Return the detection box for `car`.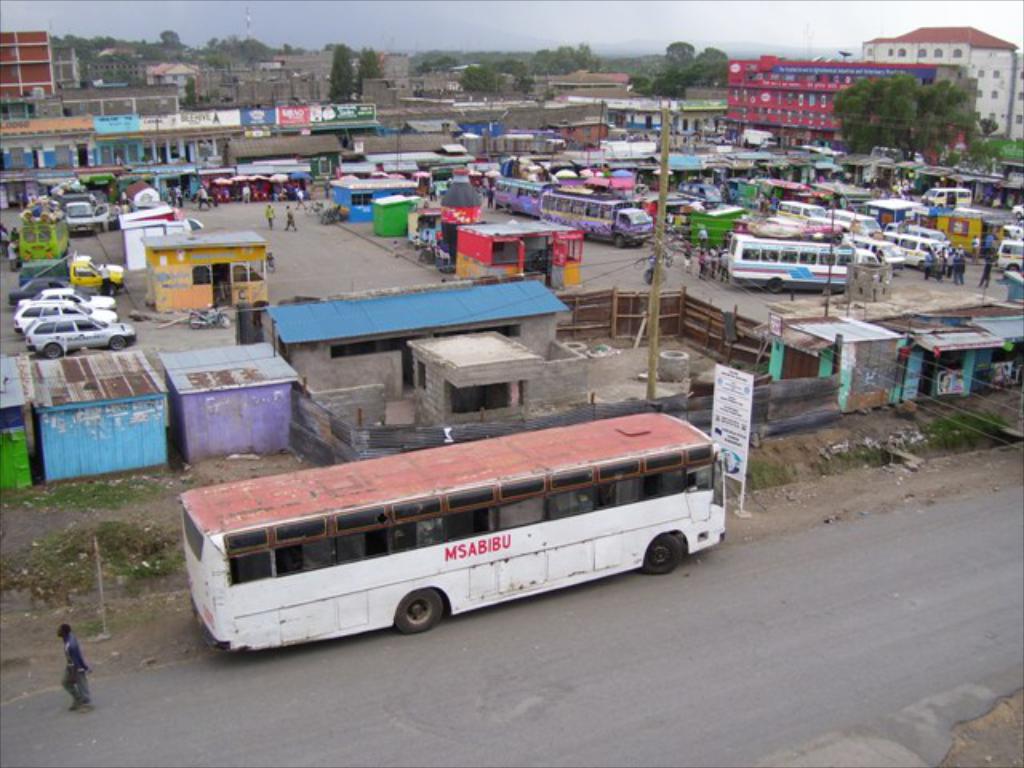
{"x1": 21, "y1": 314, "x2": 128, "y2": 352}.
